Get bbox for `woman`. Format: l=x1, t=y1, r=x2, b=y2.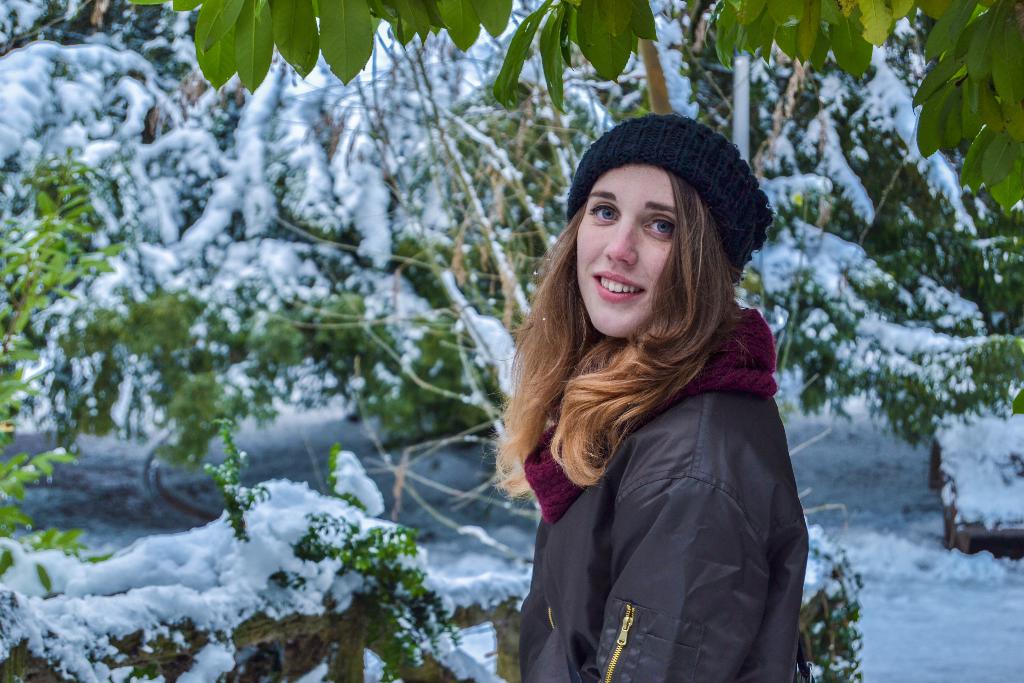
l=470, t=119, r=838, b=682.
